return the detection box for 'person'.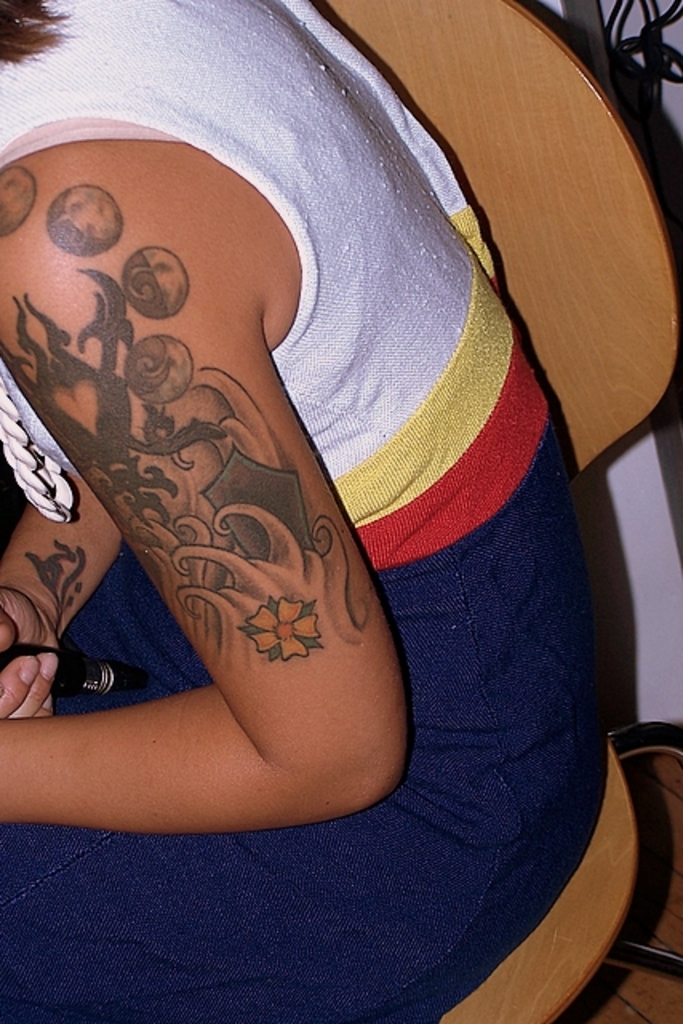
l=0, t=38, r=643, b=904.
